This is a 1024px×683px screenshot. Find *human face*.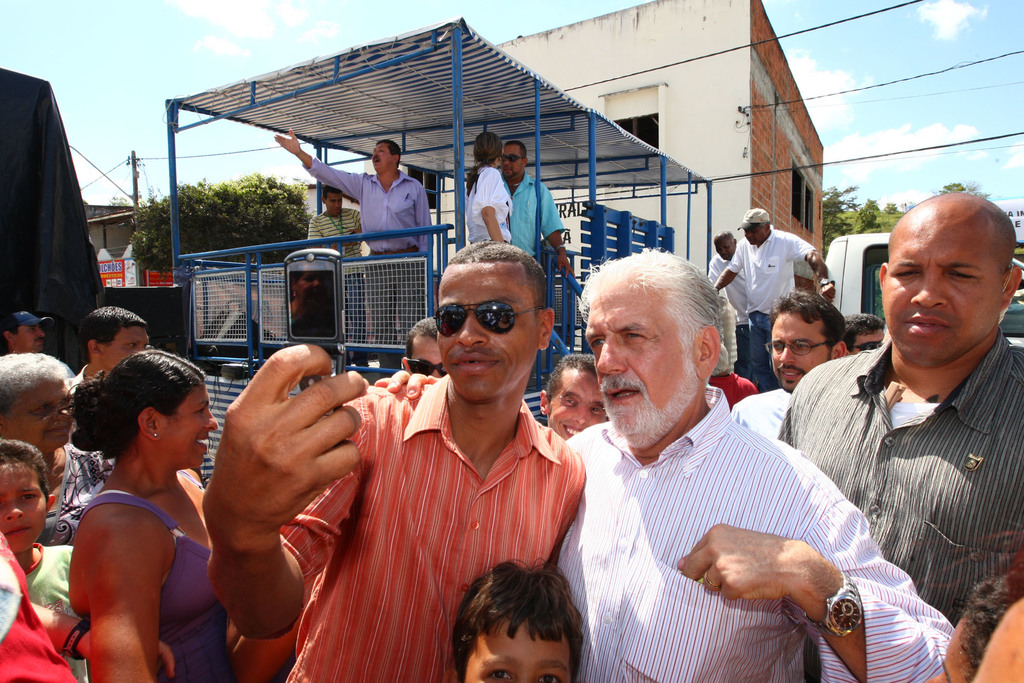
Bounding box: x1=584, y1=286, x2=689, y2=438.
